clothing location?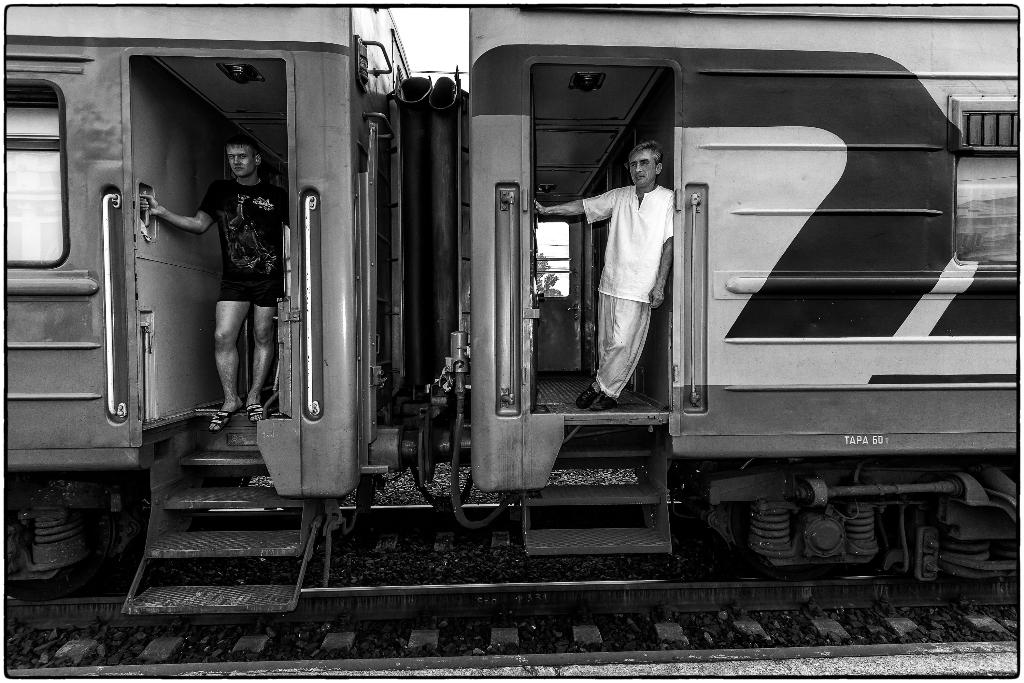
{"x1": 209, "y1": 175, "x2": 273, "y2": 304}
